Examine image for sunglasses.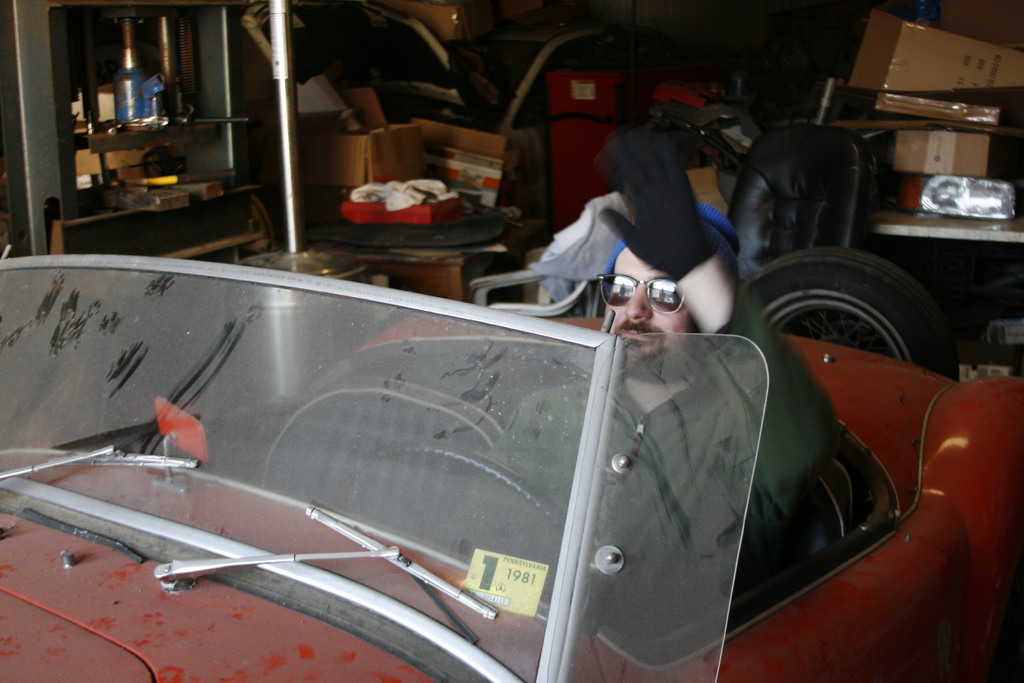
Examination result: box(601, 273, 681, 318).
